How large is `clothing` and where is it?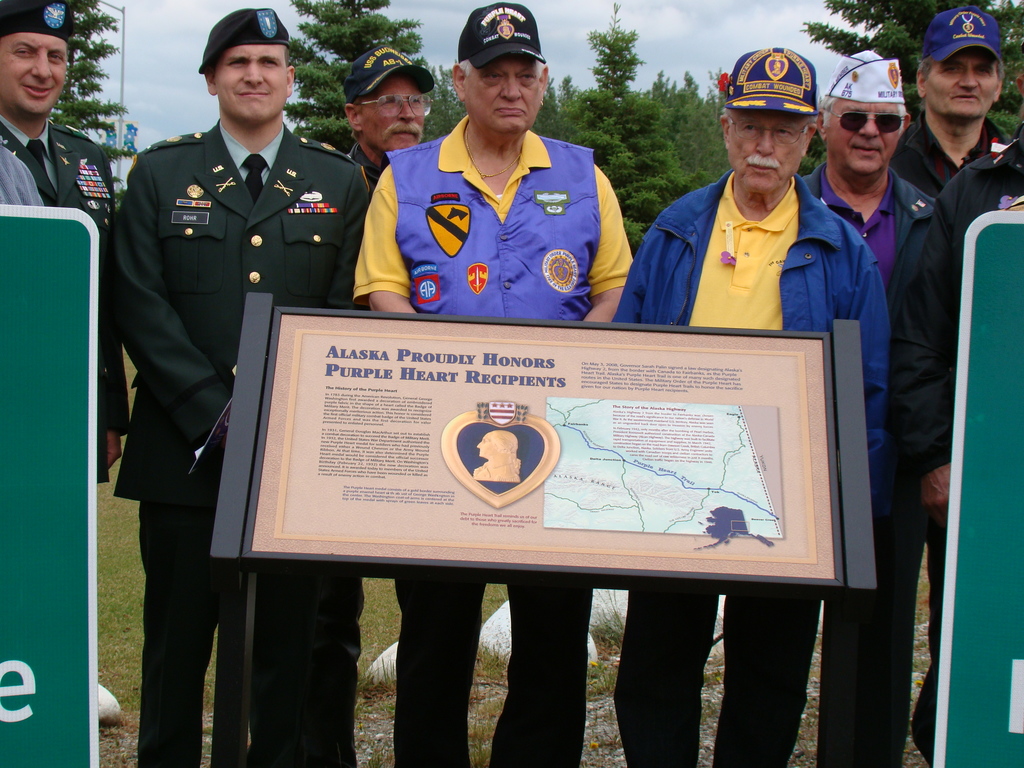
Bounding box: 118:127:344:746.
